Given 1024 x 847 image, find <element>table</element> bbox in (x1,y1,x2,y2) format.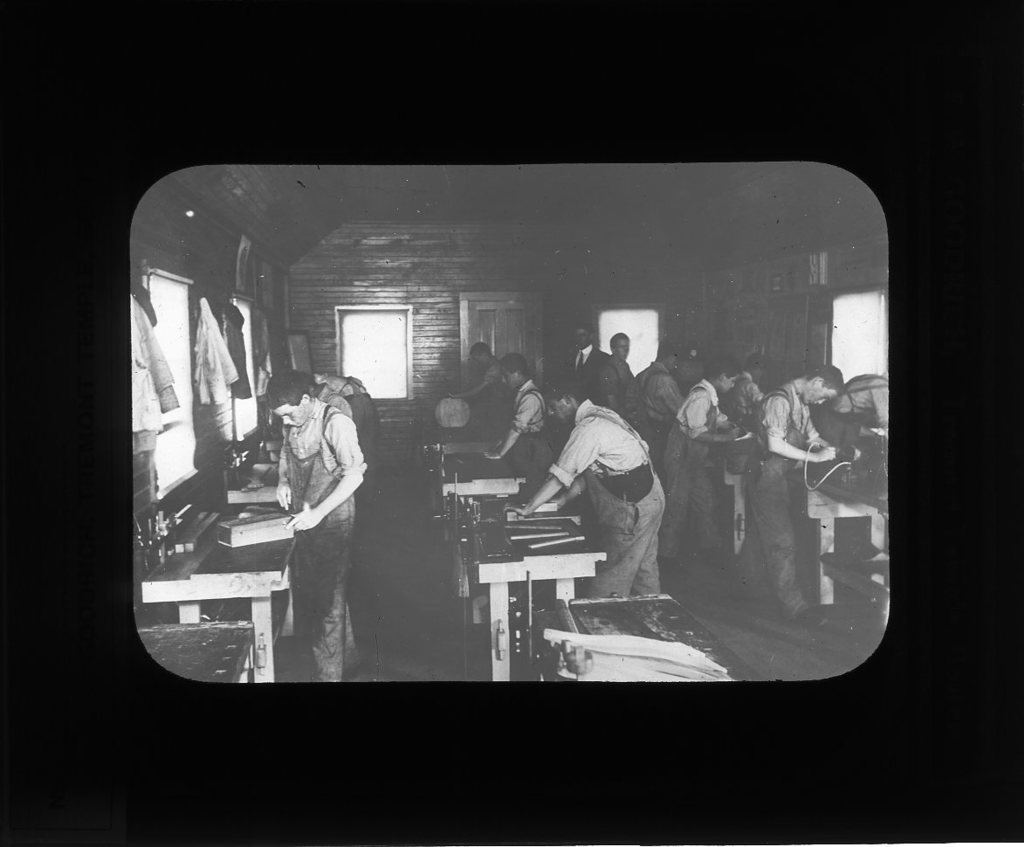
(457,499,613,680).
